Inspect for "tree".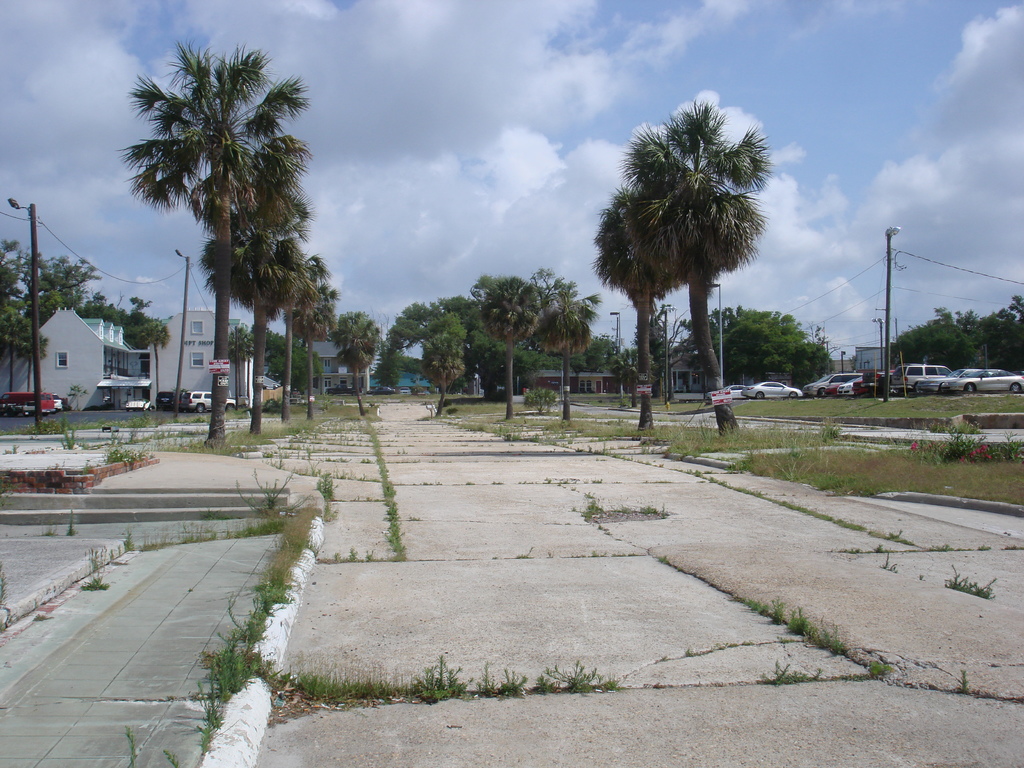
Inspection: (left=221, top=311, right=258, bottom=410).
